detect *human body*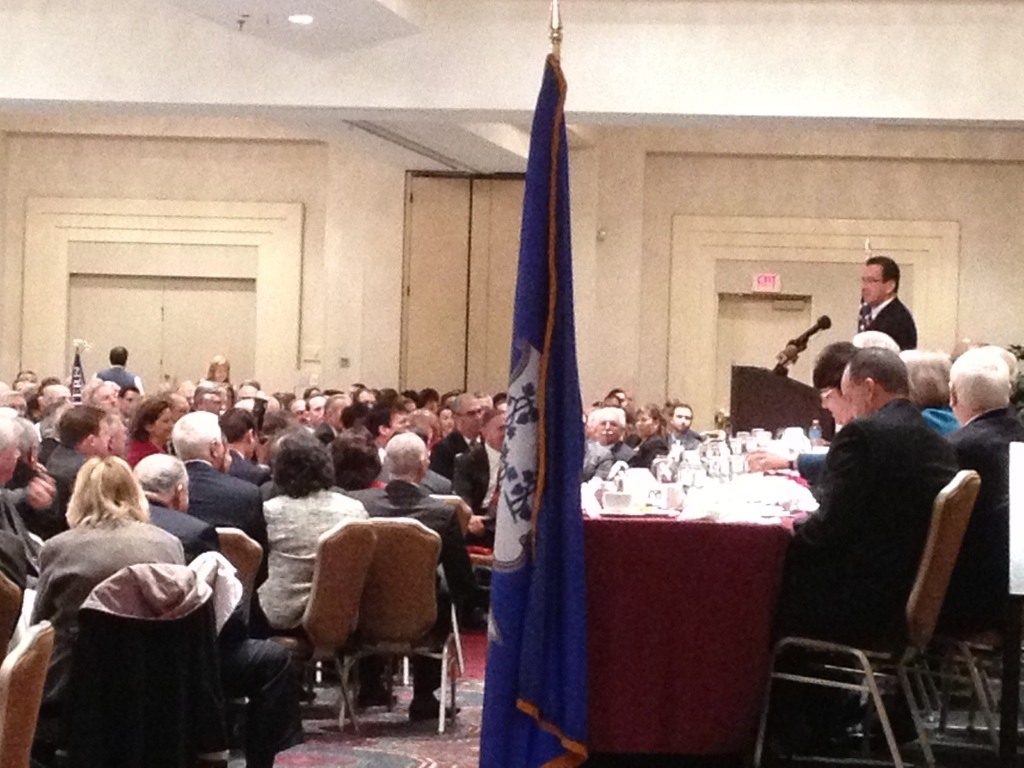
<box>602,440,632,466</box>
